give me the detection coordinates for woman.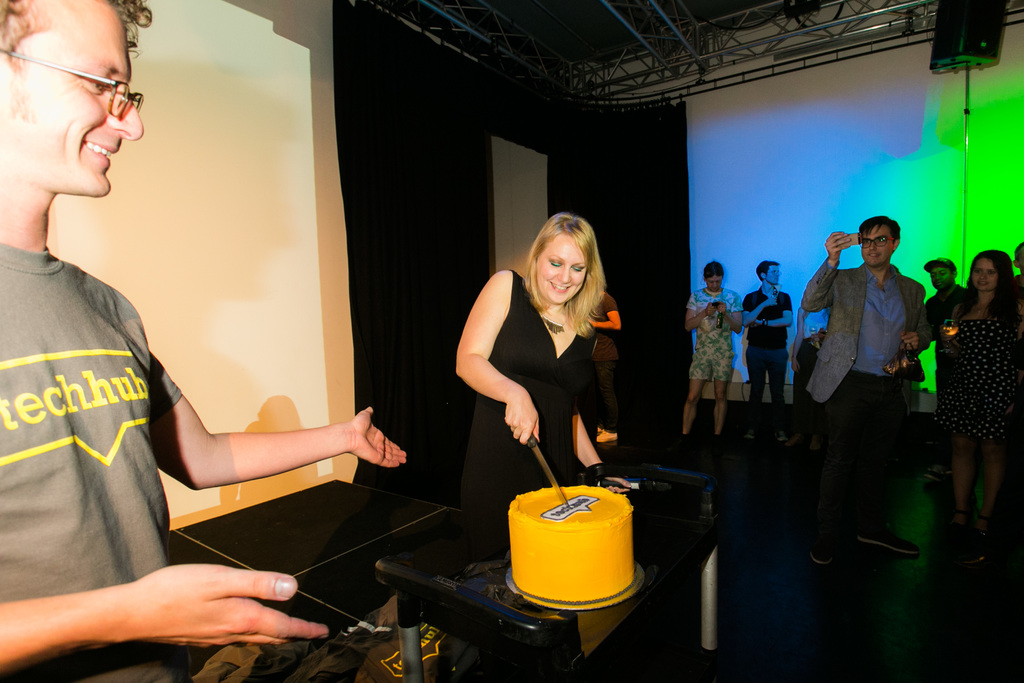
left=684, top=259, right=745, bottom=441.
